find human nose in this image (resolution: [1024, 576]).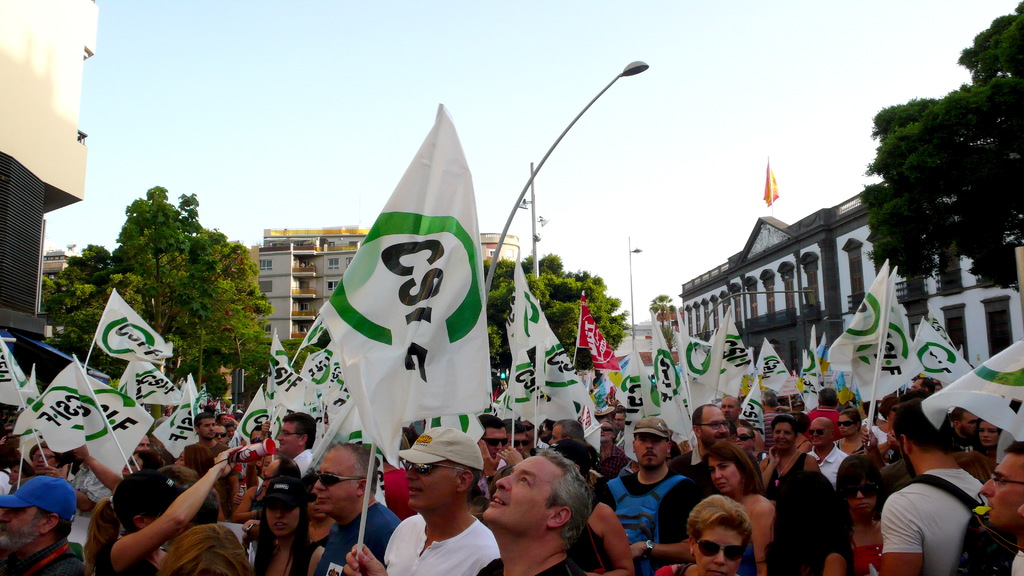
842/426/845/431.
